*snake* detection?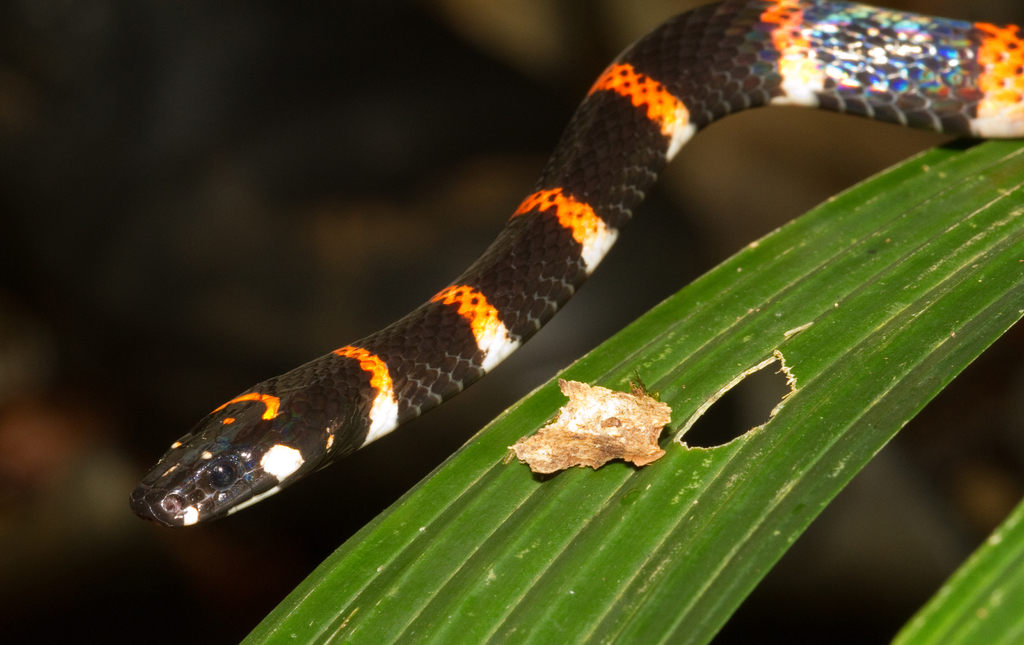
125:0:1023:530
